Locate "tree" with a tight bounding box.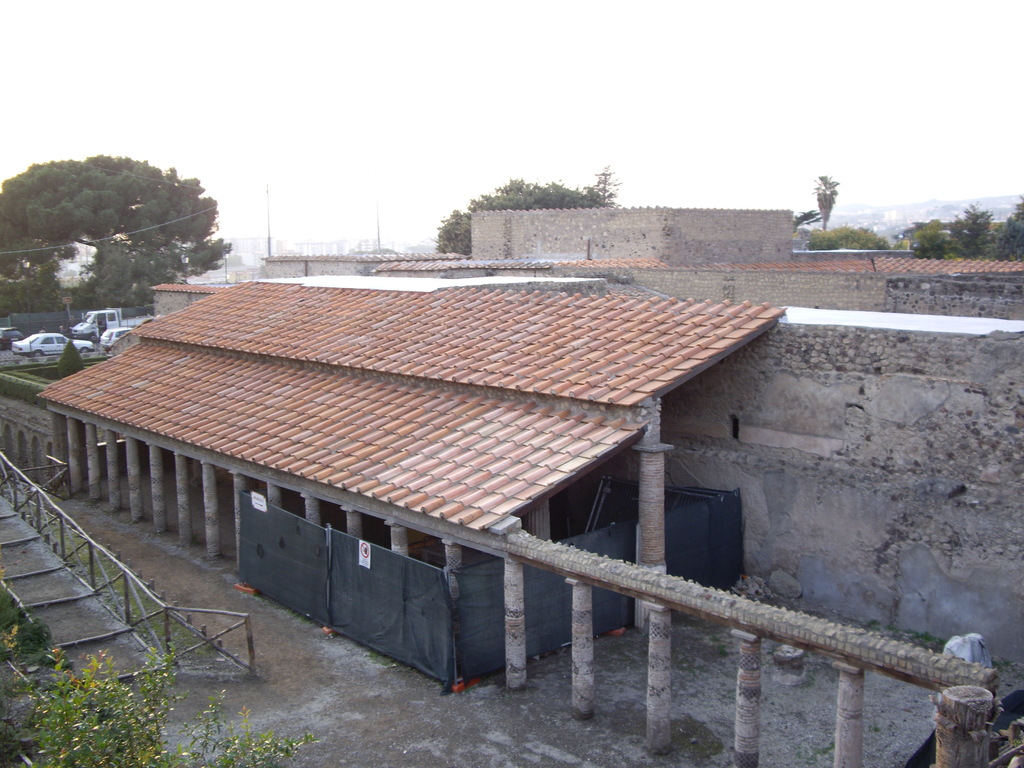
crop(813, 173, 839, 230).
